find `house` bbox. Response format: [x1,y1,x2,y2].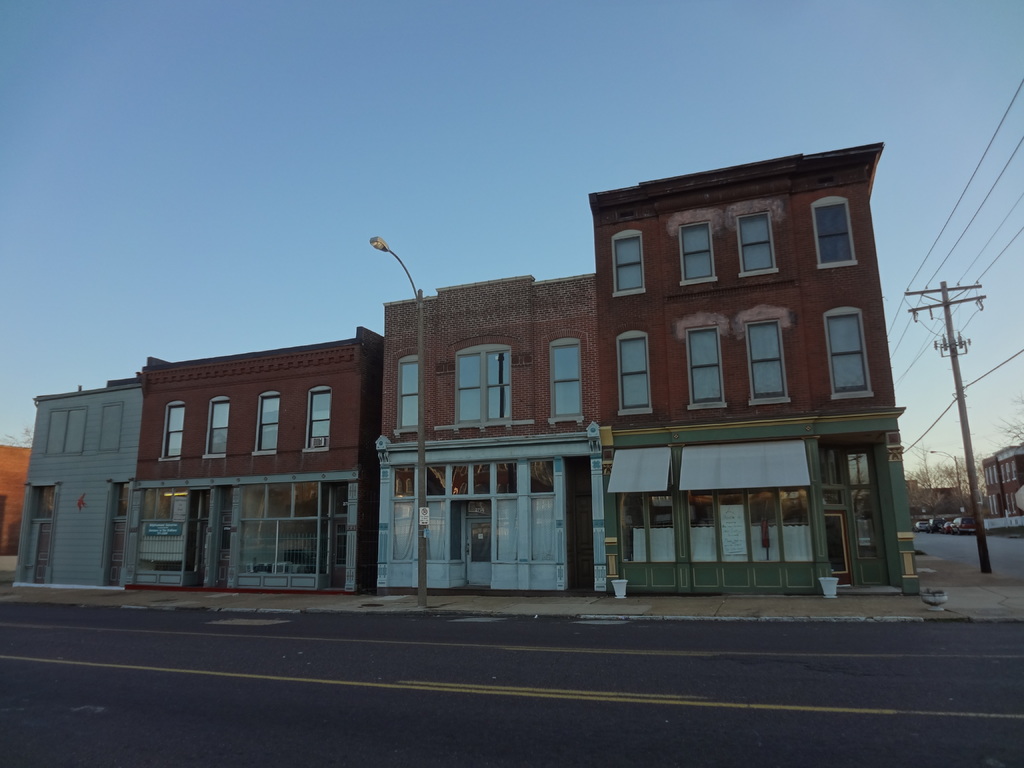
[596,141,927,596].
